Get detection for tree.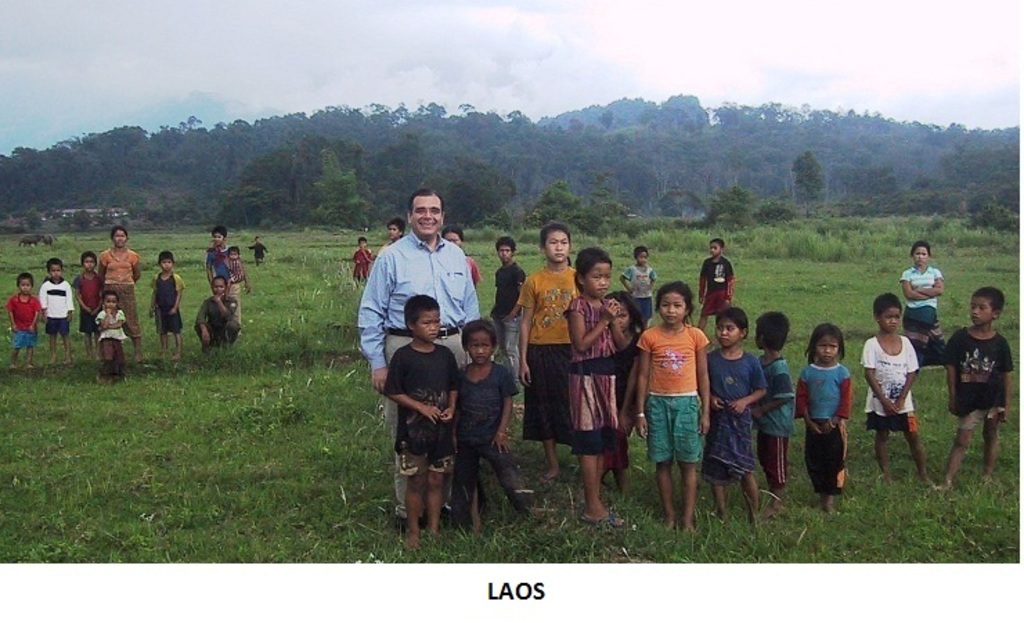
Detection: pyautogui.locateOnScreen(534, 179, 585, 227).
